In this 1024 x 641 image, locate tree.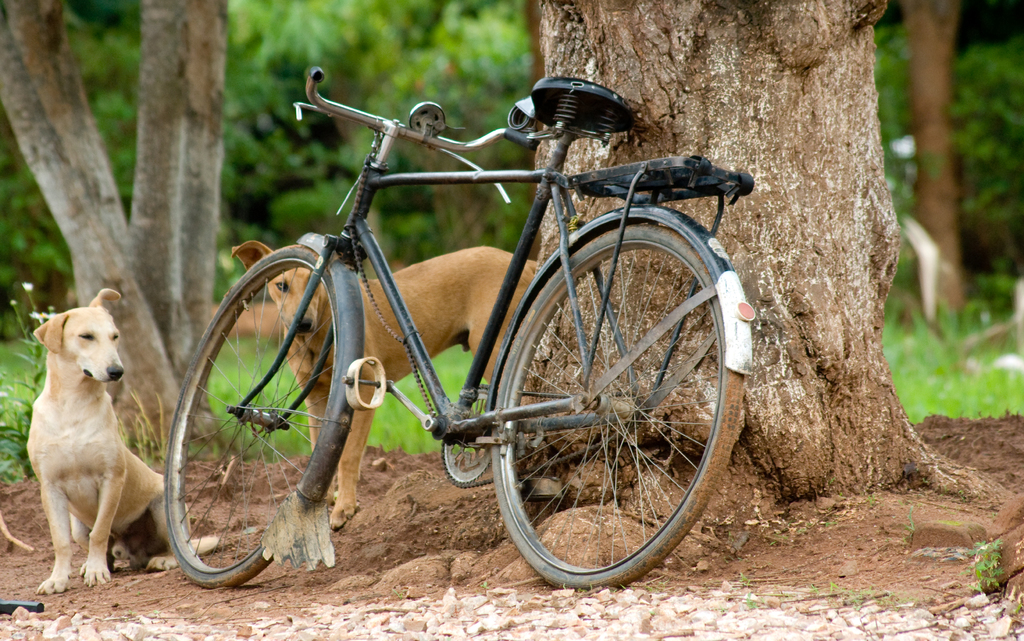
Bounding box: l=0, t=0, r=229, b=456.
